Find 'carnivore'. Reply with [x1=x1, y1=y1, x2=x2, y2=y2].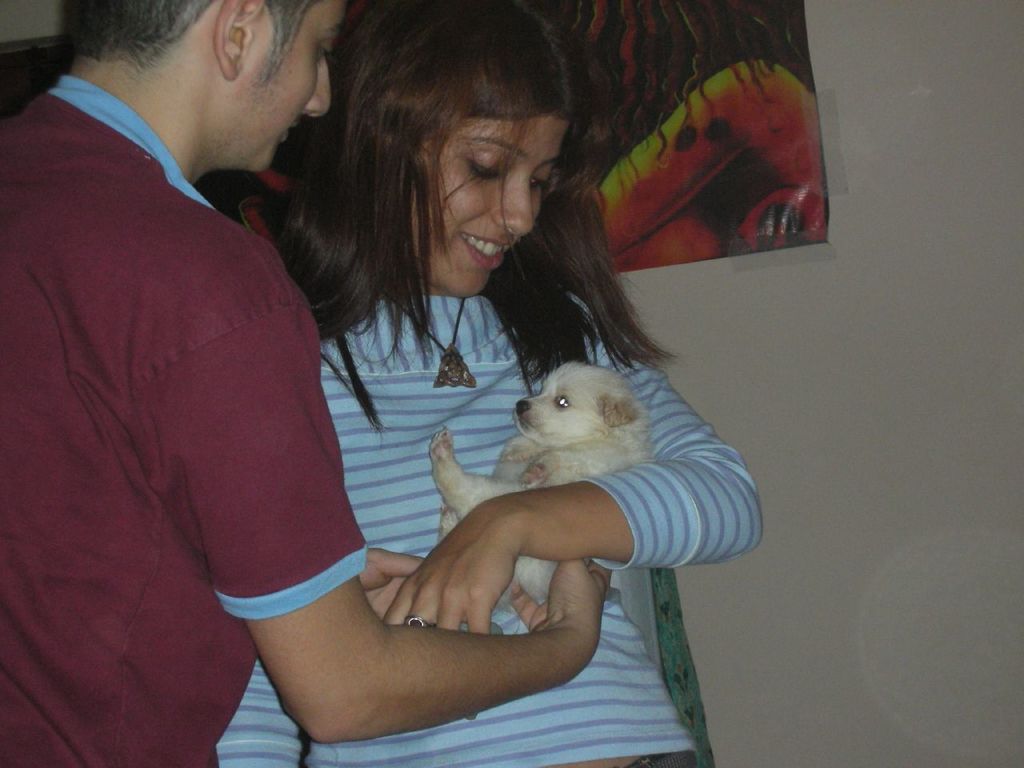
[x1=423, y1=360, x2=636, y2=606].
